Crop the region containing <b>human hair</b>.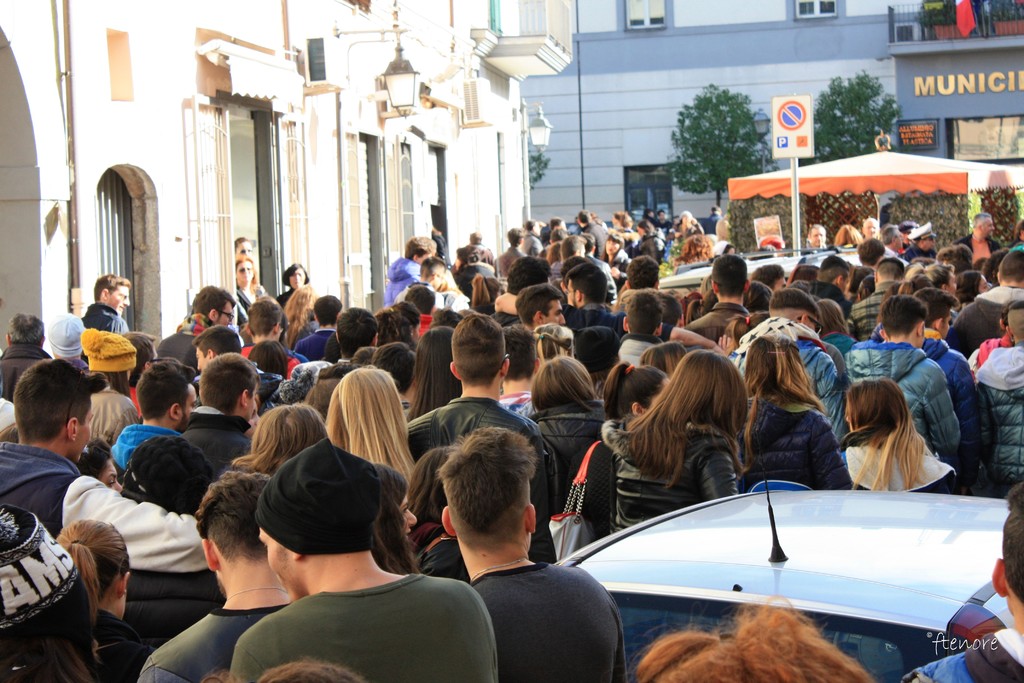
Crop region: detection(616, 345, 751, 491).
